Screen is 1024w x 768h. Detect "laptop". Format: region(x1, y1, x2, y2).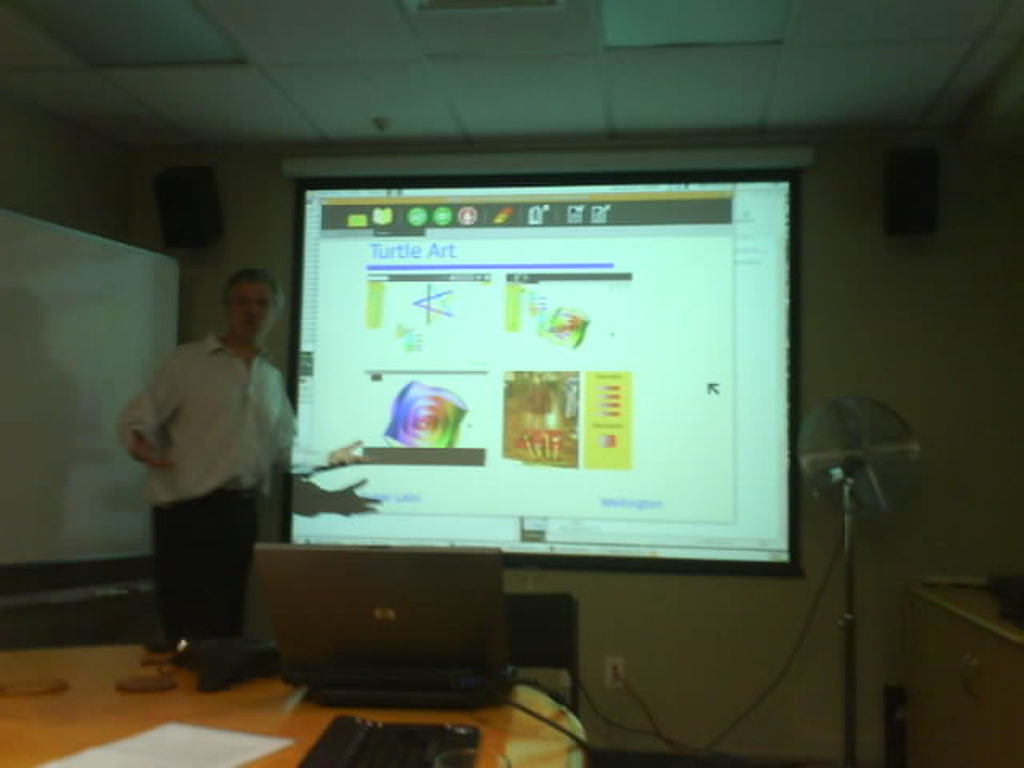
region(243, 538, 541, 733).
